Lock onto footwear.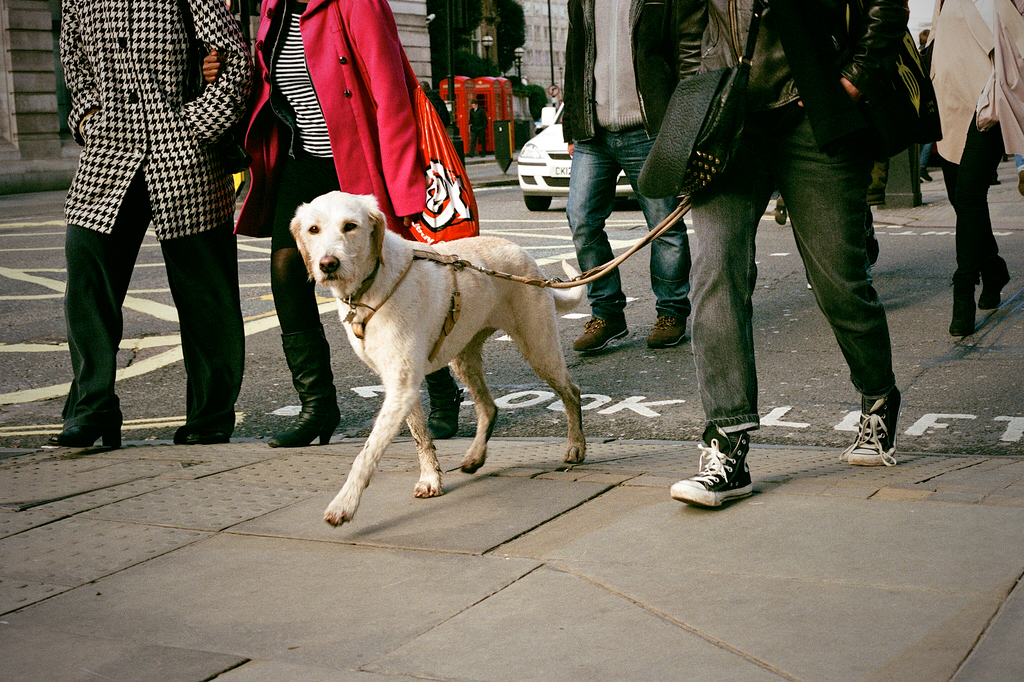
Locked: (x1=979, y1=263, x2=1013, y2=310).
